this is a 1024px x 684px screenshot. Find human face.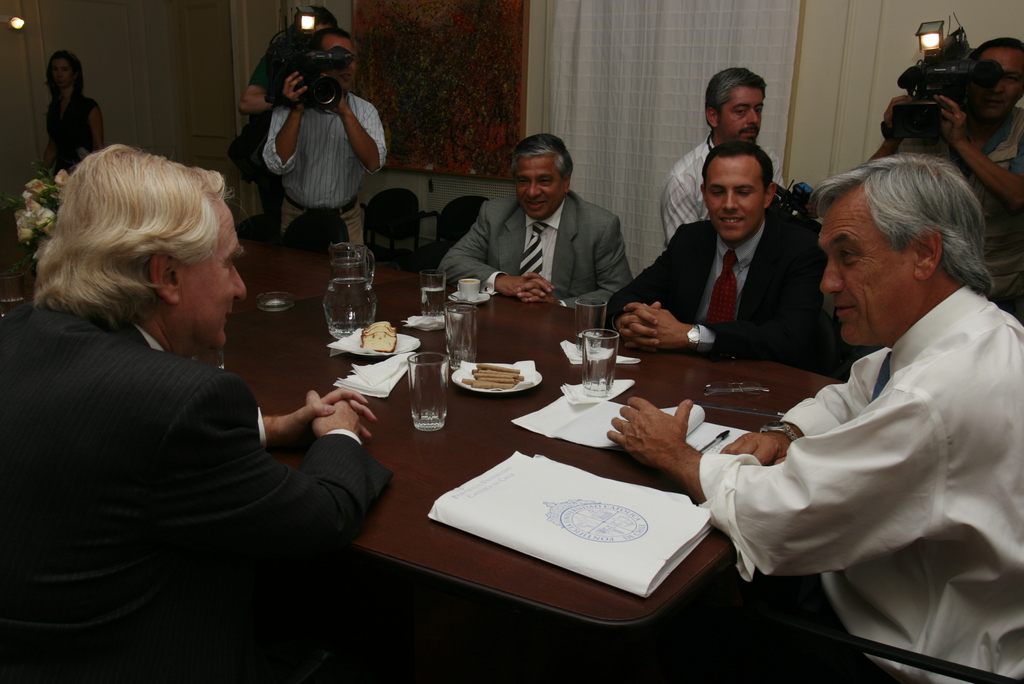
Bounding box: [left=320, top=31, right=355, bottom=87].
